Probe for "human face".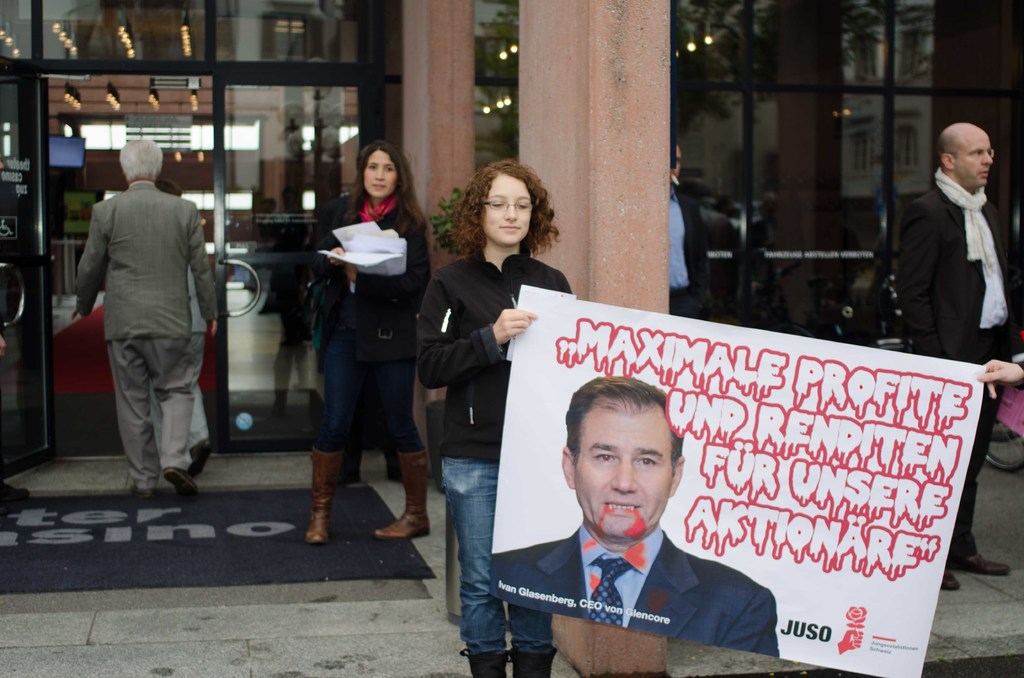
Probe result: [364,150,397,201].
